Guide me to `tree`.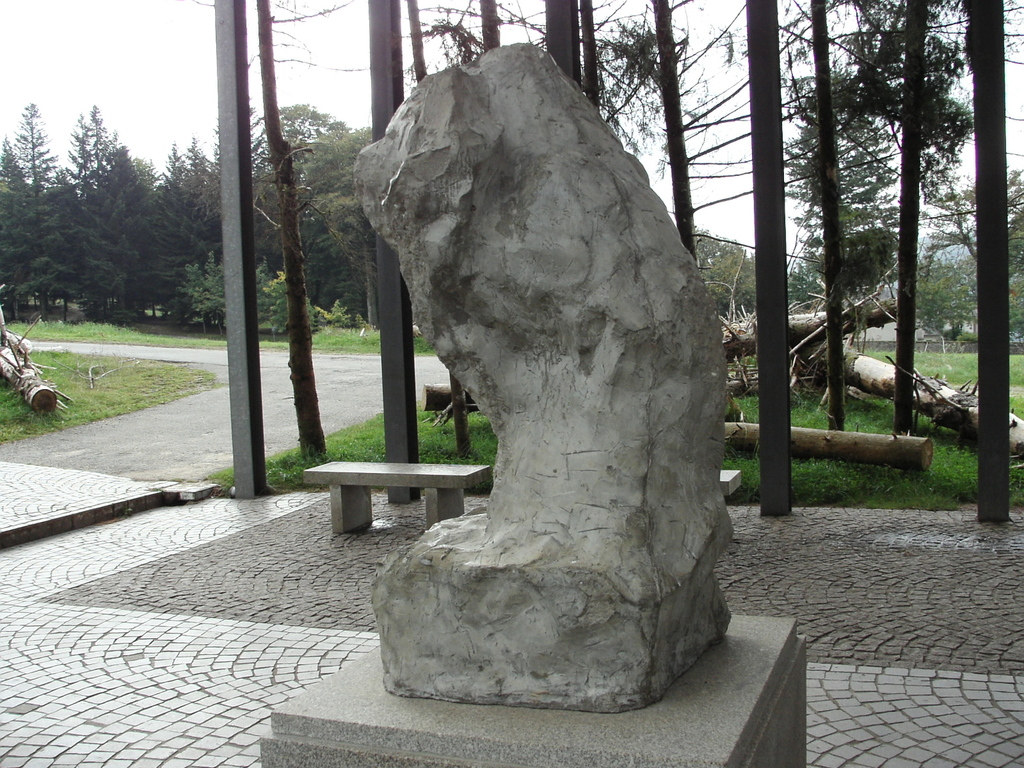
Guidance: locate(793, 8, 875, 426).
